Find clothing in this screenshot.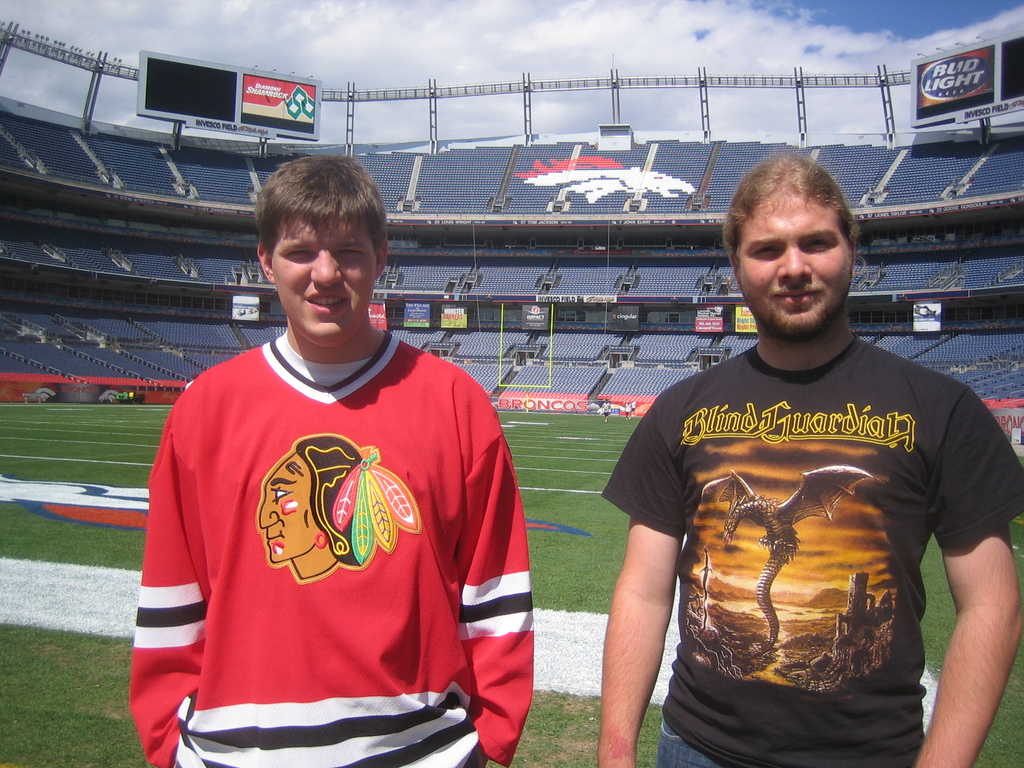
The bounding box for clothing is [x1=625, y1=297, x2=978, y2=750].
